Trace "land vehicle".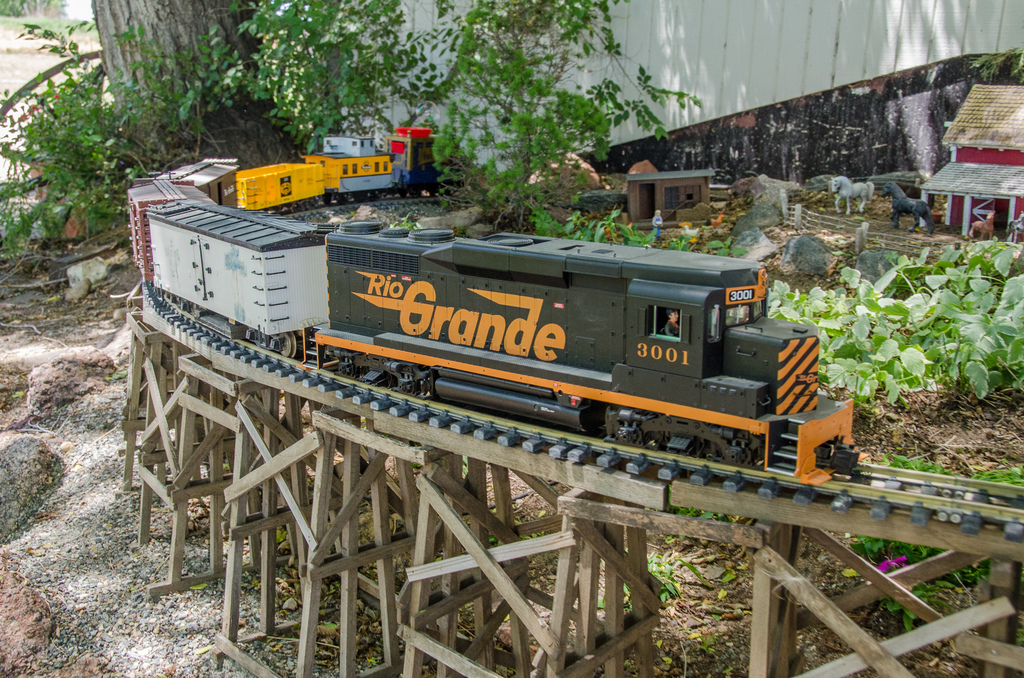
Traced to <bbox>120, 129, 859, 488</bbox>.
